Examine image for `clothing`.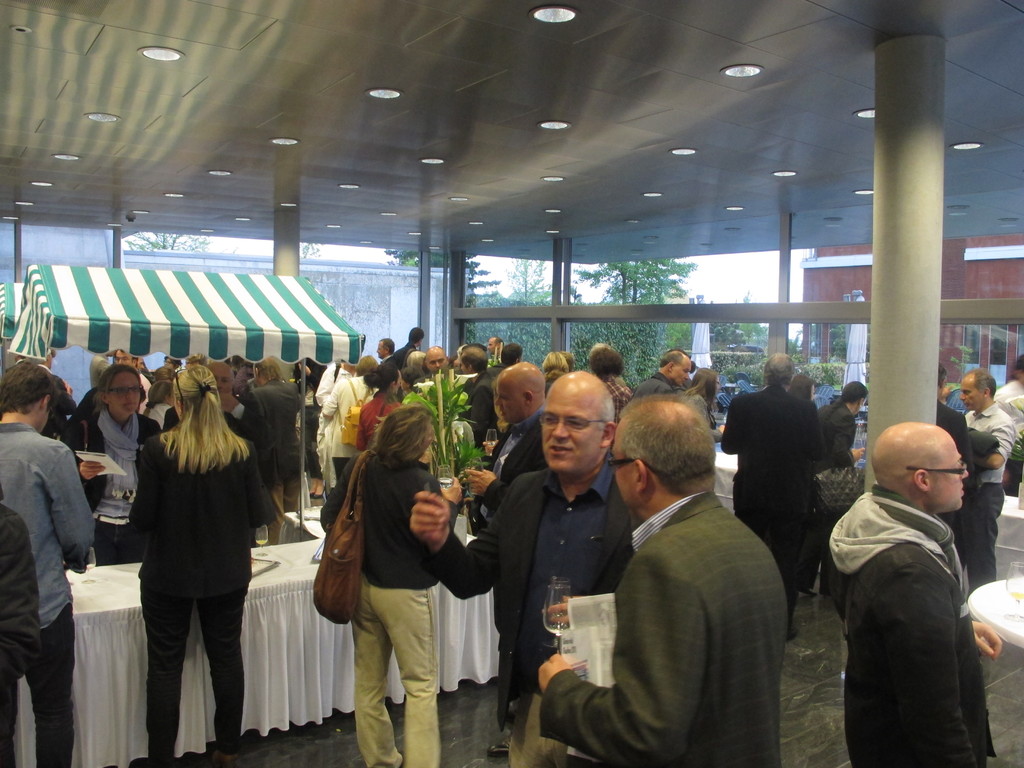
Examination result: detection(817, 401, 859, 463).
